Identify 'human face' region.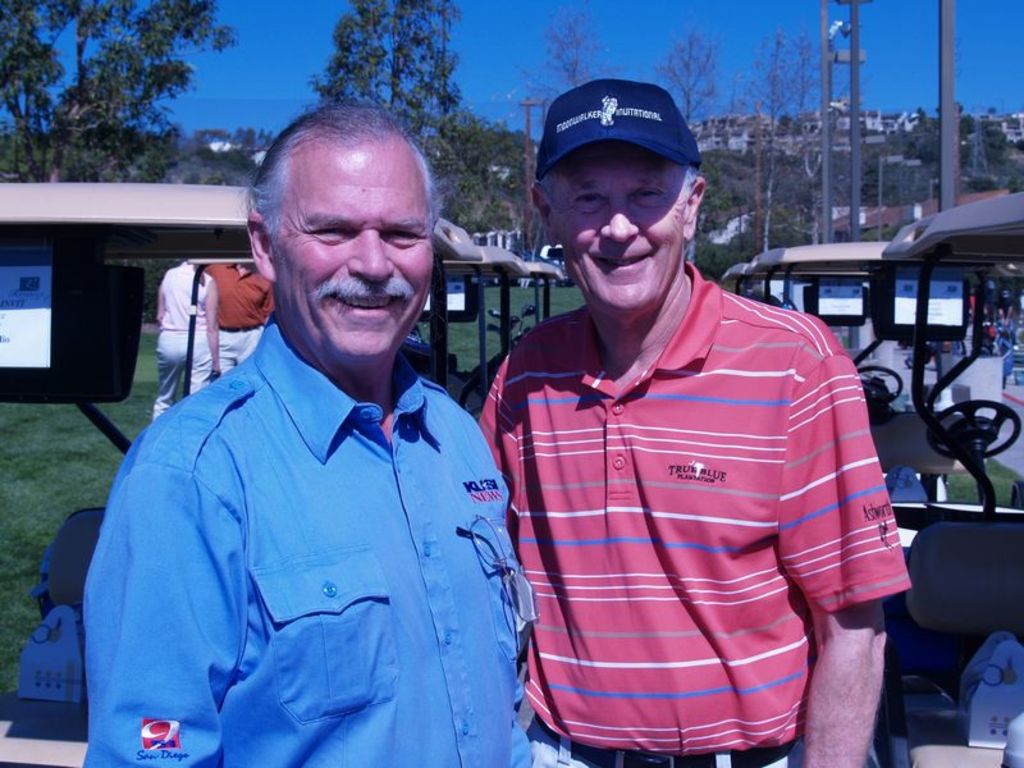
Region: bbox=[280, 137, 445, 358].
